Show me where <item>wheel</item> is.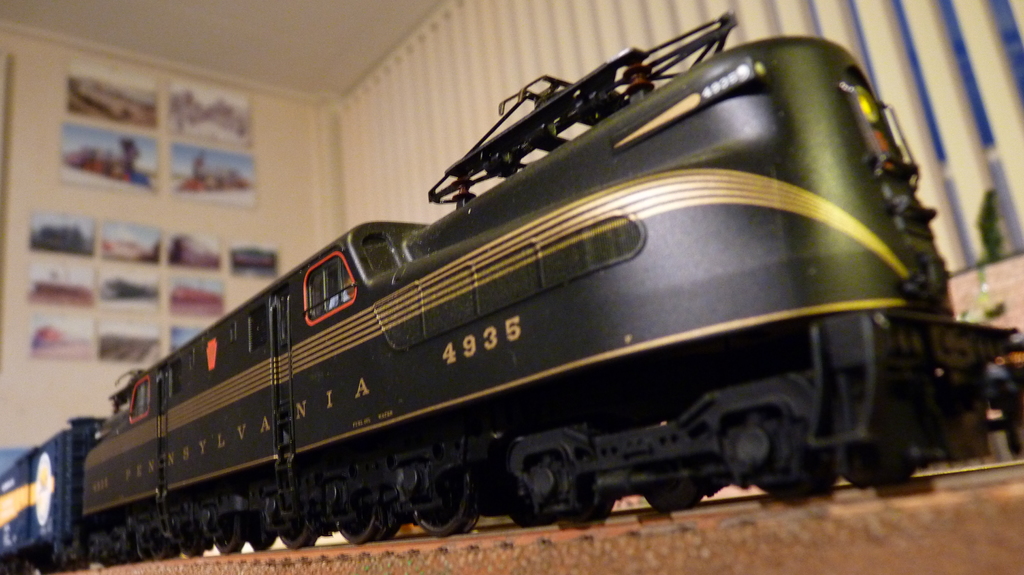
<item>wheel</item> is at (left=334, top=509, right=396, bottom=538).
